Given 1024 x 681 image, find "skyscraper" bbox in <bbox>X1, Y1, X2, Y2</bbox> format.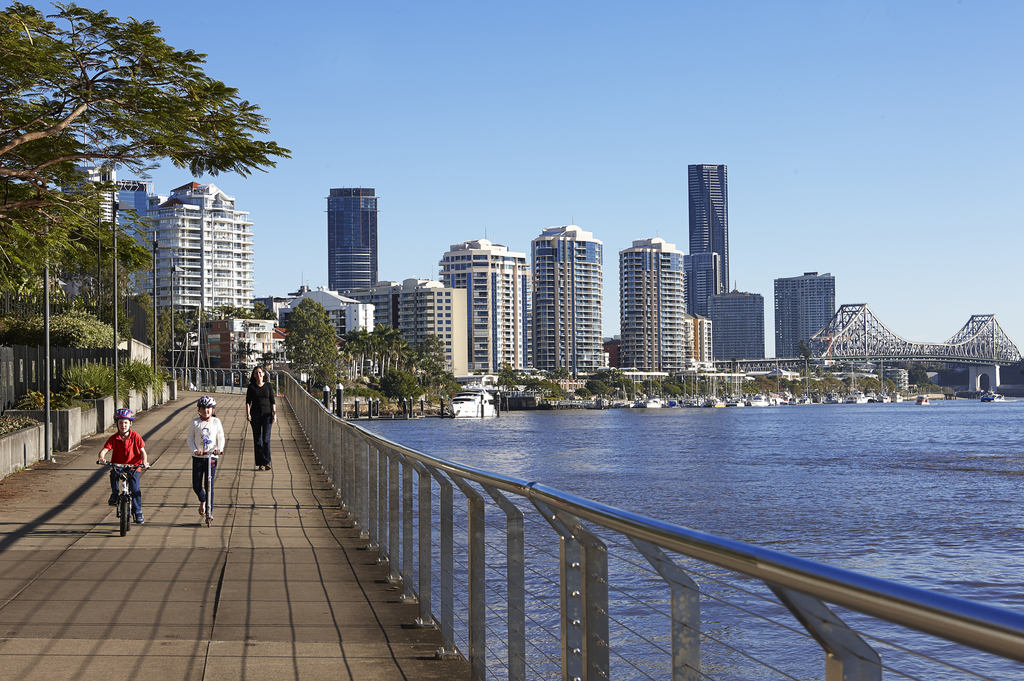
<bbox>329, 181, 378, 295</bbox>.
